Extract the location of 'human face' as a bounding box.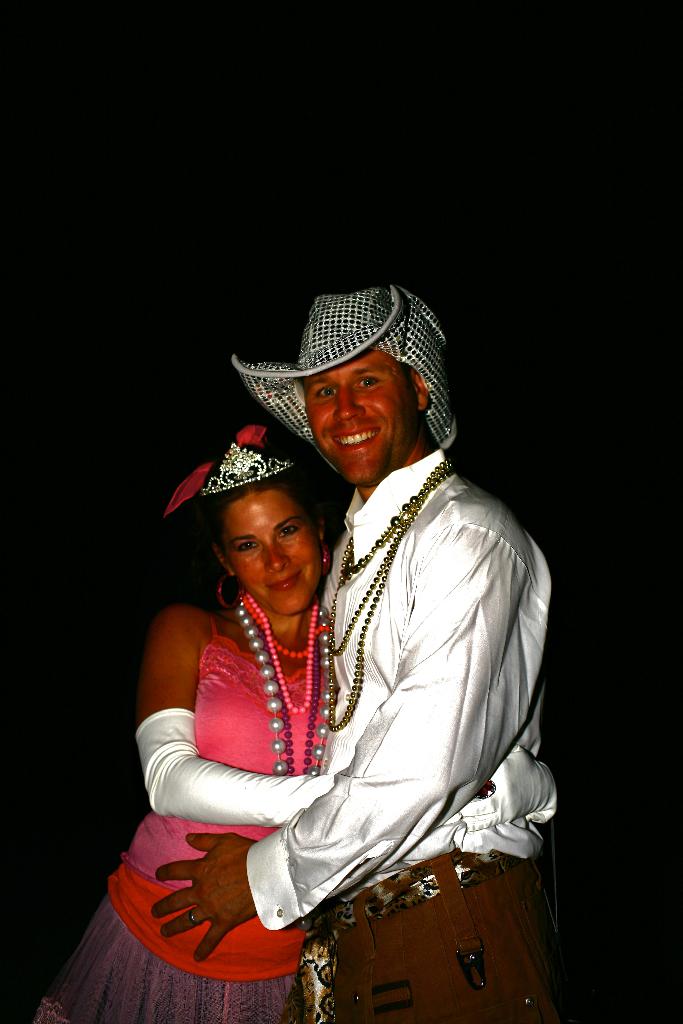
locate(215, 488, 318, 619).
